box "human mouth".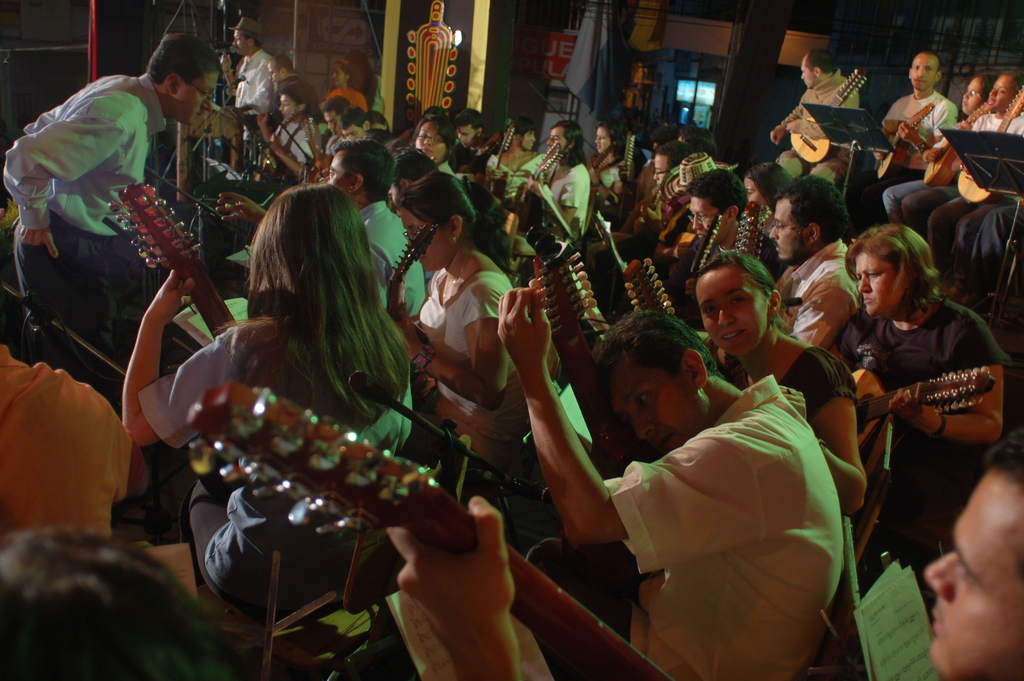
x1=933 y1=605 x2=945 y2=634.
